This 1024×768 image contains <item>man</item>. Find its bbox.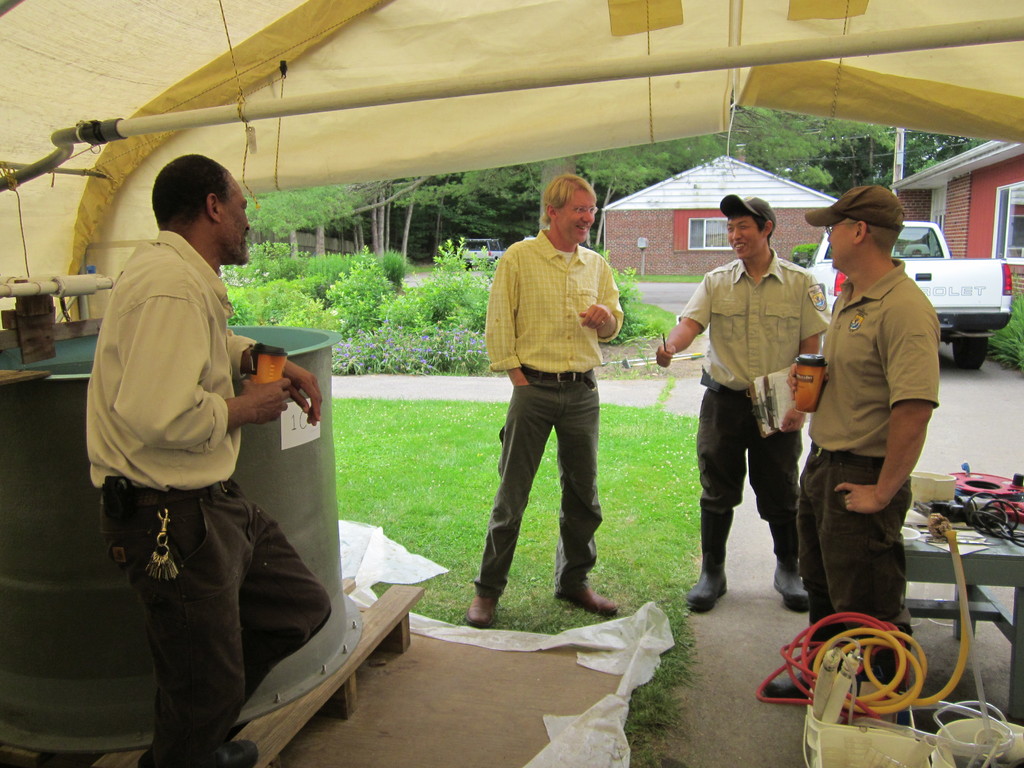
[656, 196, 836, 614].
